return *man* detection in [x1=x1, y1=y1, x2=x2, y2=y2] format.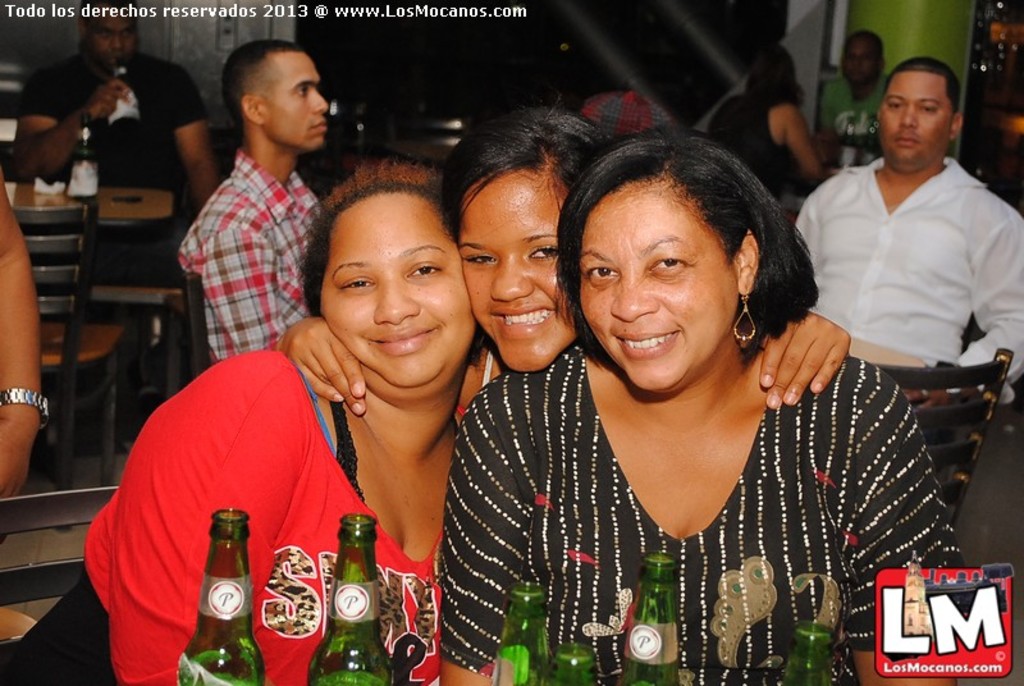
[x1=13, y1=0, x2=228, y2=225].
